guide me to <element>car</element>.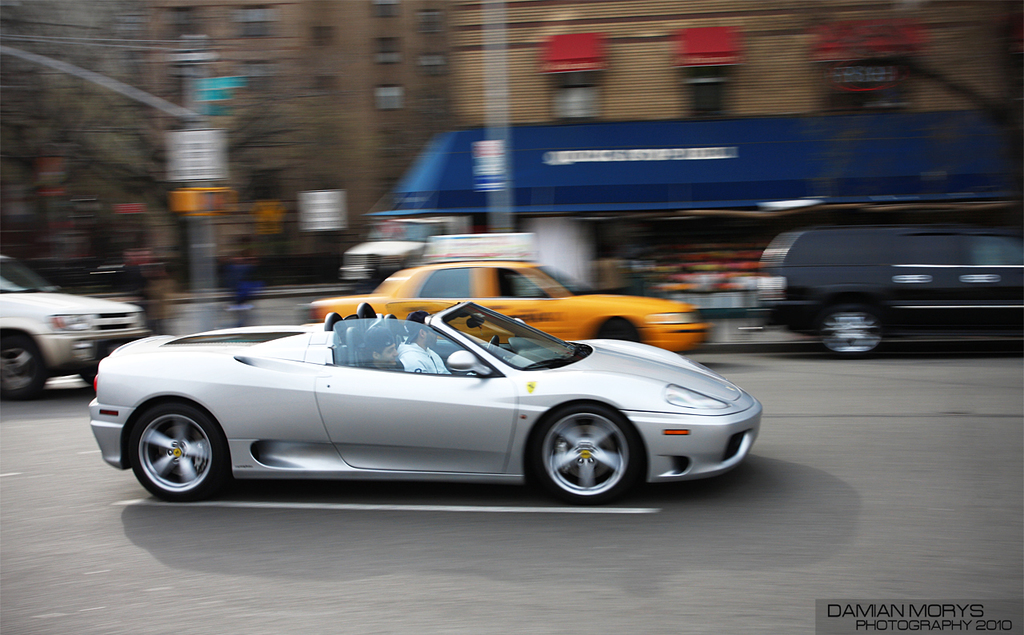
Guidance: [0, 250, 149, 396].
